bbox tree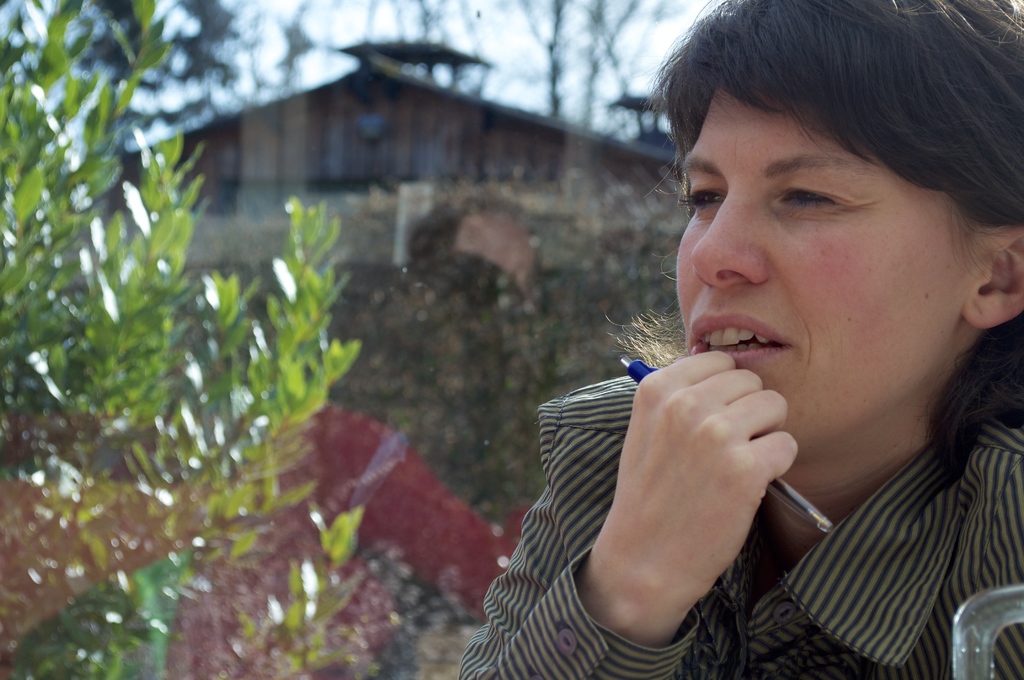
<box>0,0,461,679</box>
